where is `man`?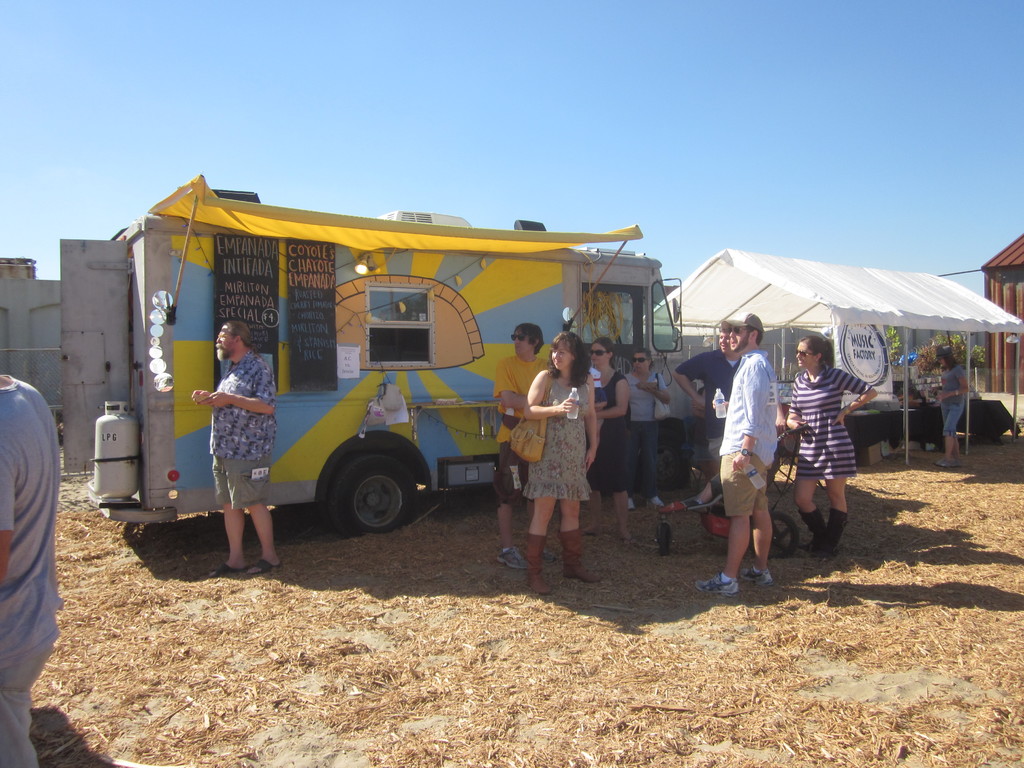
[188, 321, 284, 579].
